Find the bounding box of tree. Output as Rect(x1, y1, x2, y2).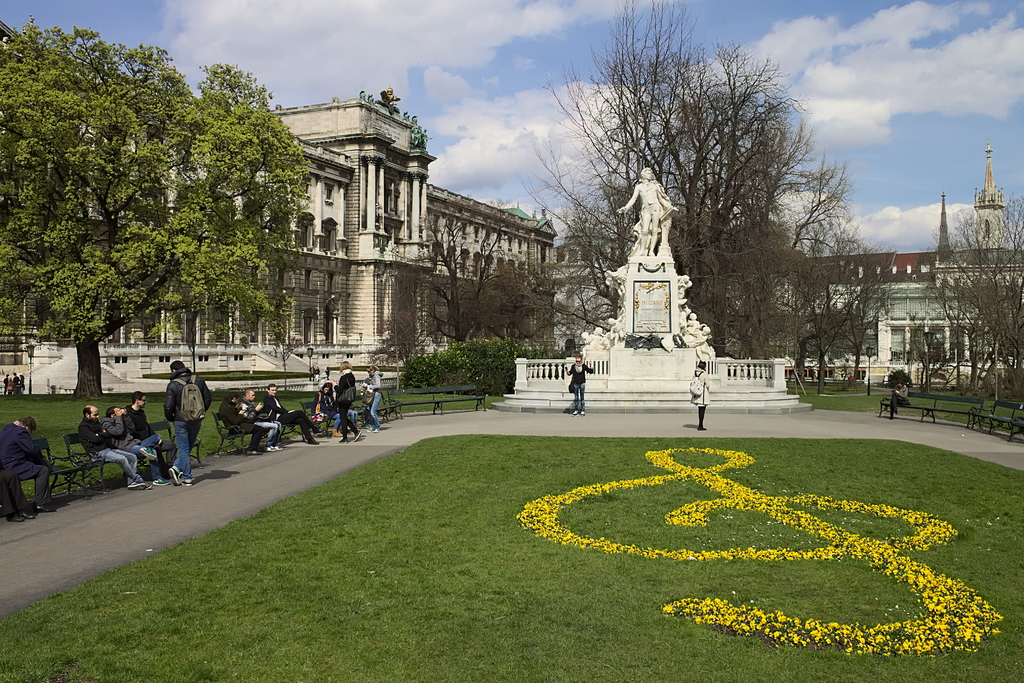
Rect(833, 247, 899, 386).
